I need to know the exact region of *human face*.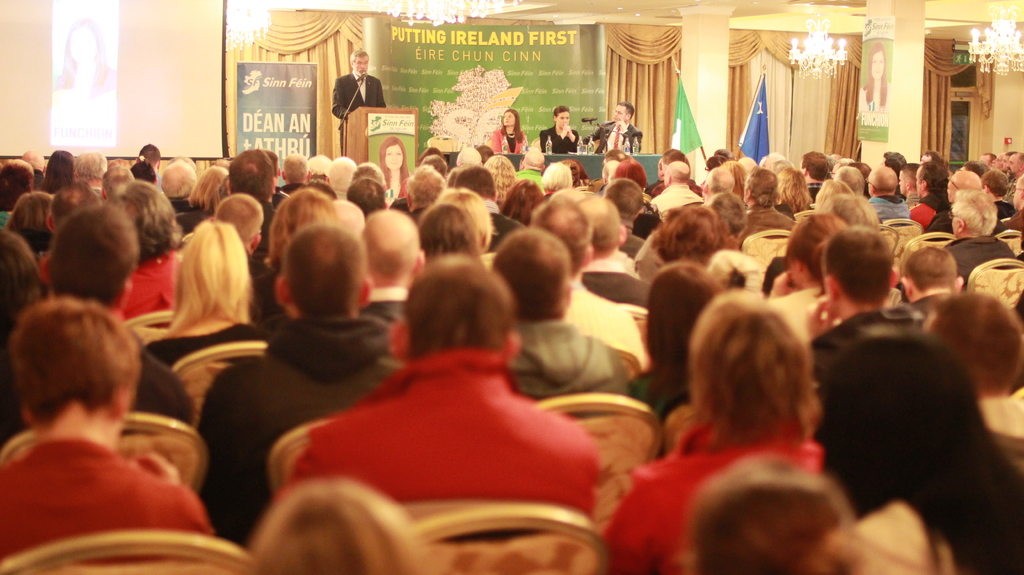
Region: l=614, t=106, r=627, b=124.
